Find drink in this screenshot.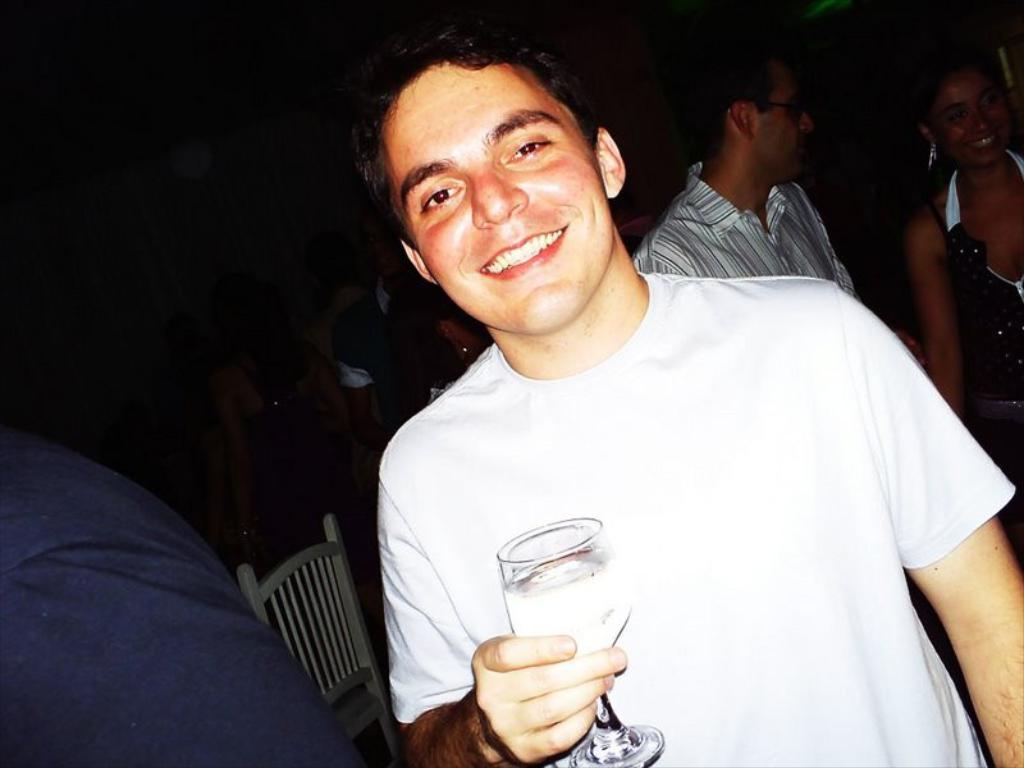
The bounding box for drink is l=498, t=541, r=636, b=681.
